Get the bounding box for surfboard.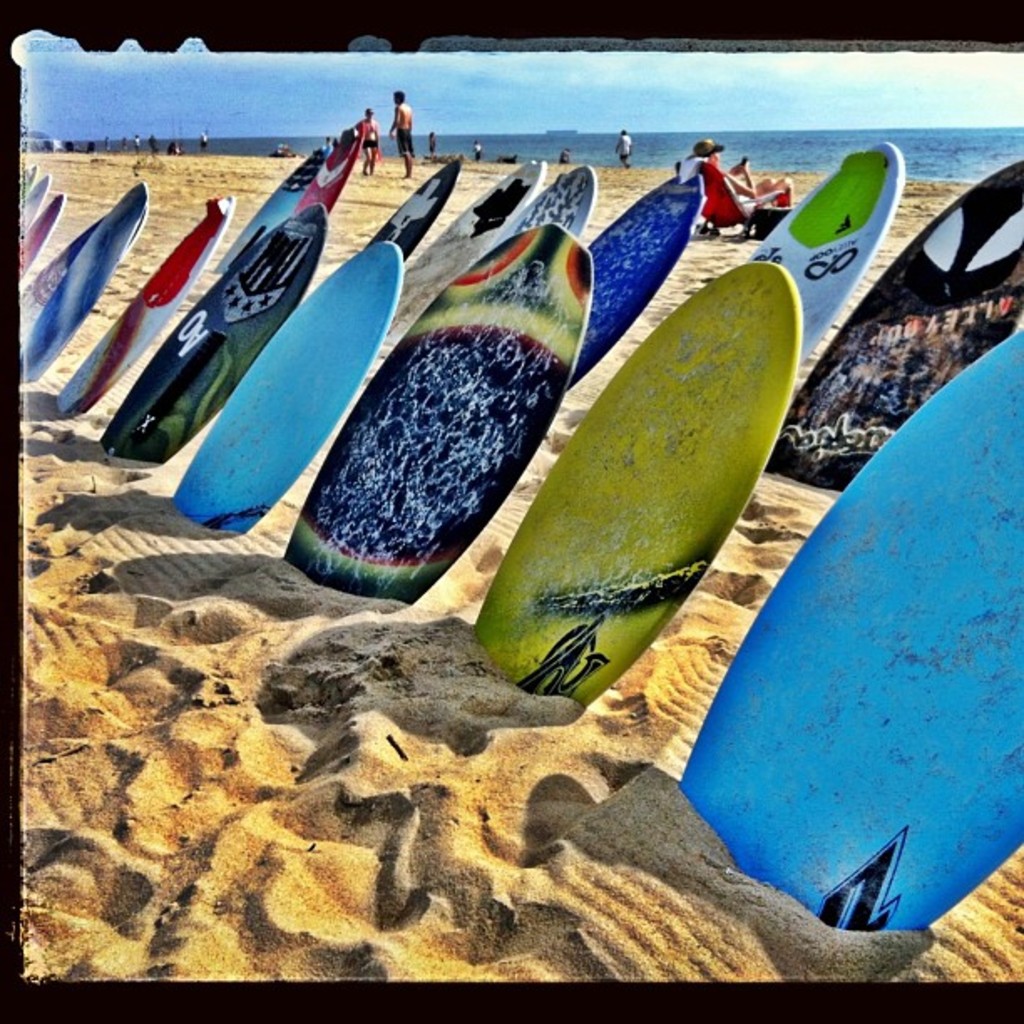
<region>743, 137, 912, 366</region>.
